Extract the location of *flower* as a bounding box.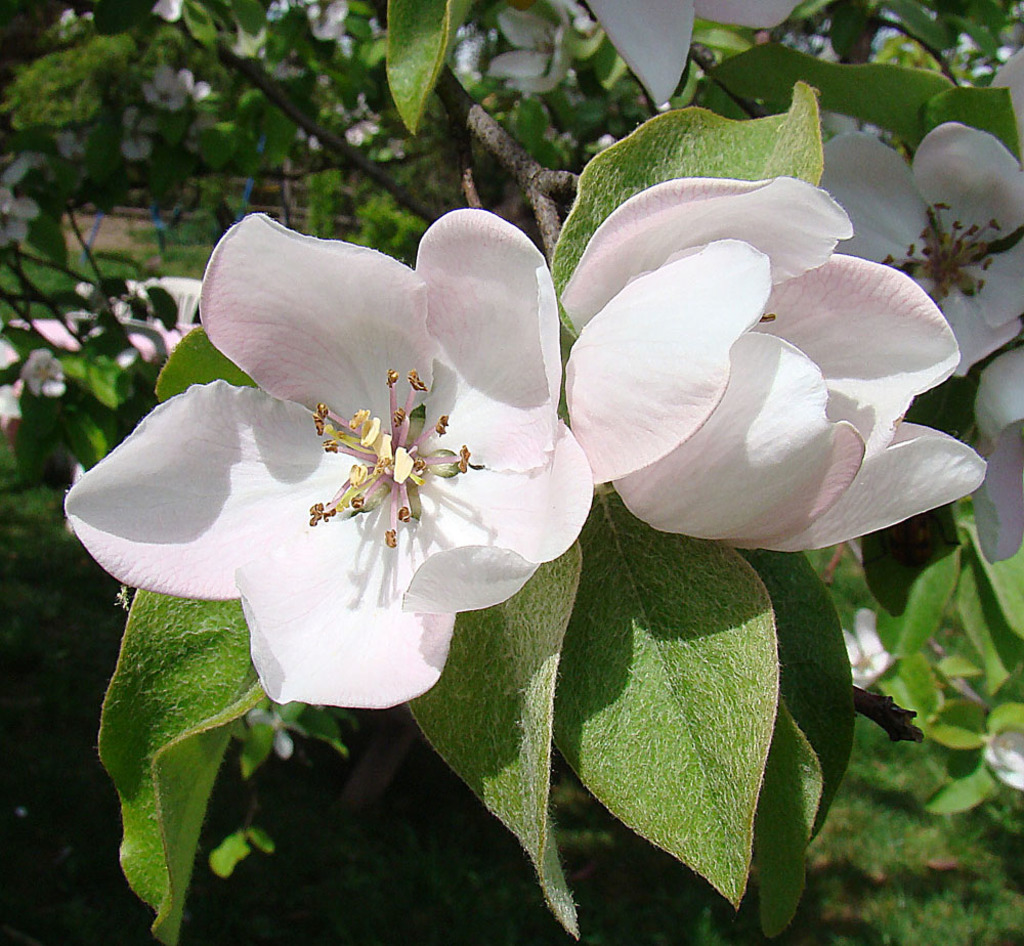
left=0, top=329, right=20, bottom=429.
